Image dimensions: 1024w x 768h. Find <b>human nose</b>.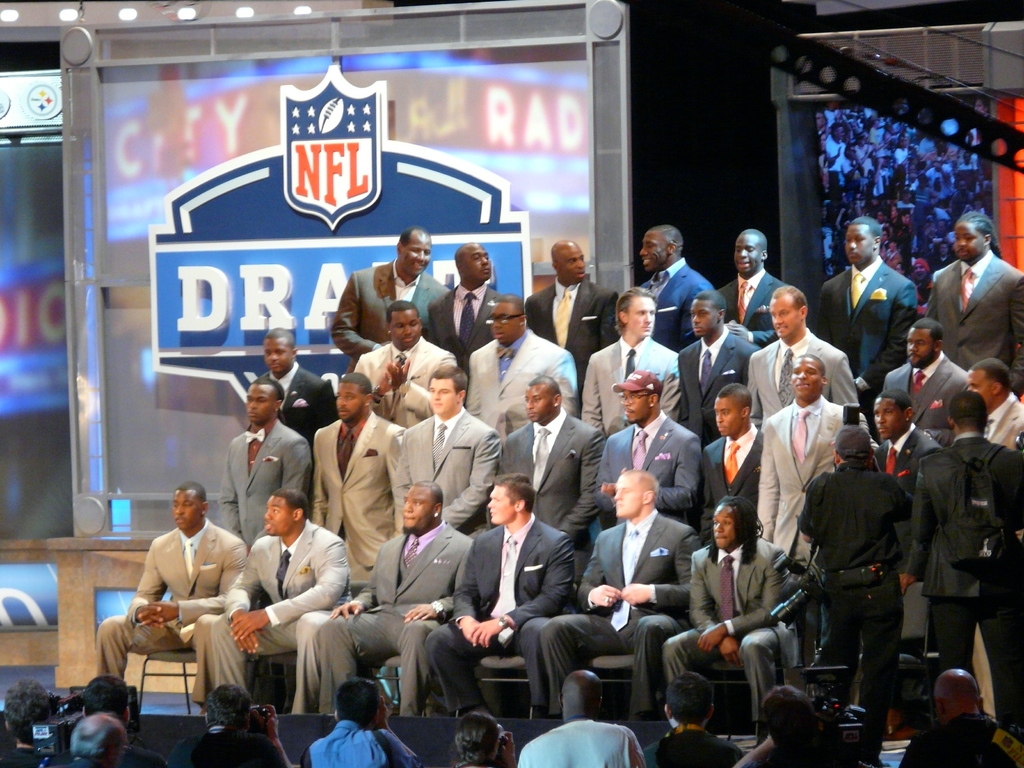
bbox=[714, 525, 726, 534].
